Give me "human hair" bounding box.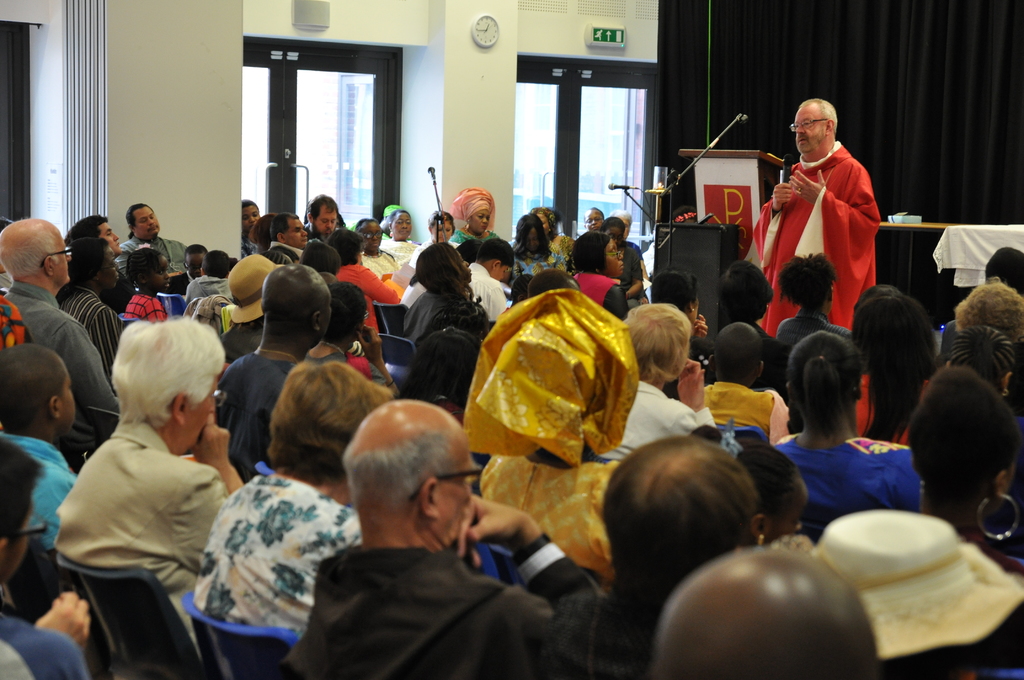
[x1=799, y1=96, x2=838, y2=138].
